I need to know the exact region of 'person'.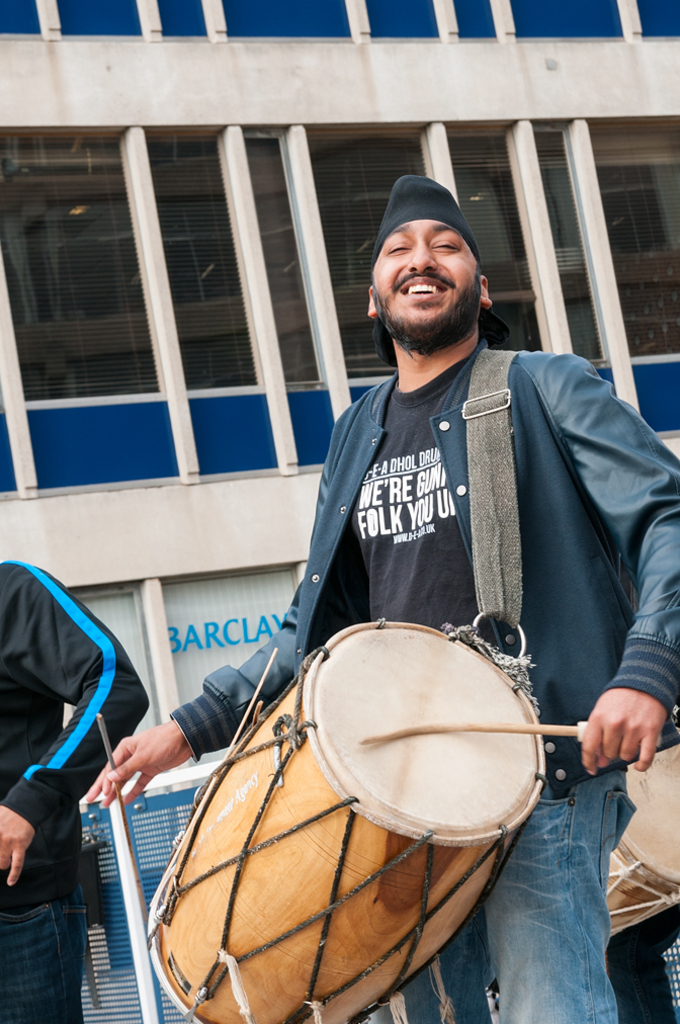
Region: Rect(86, 172, 679, 1023).
